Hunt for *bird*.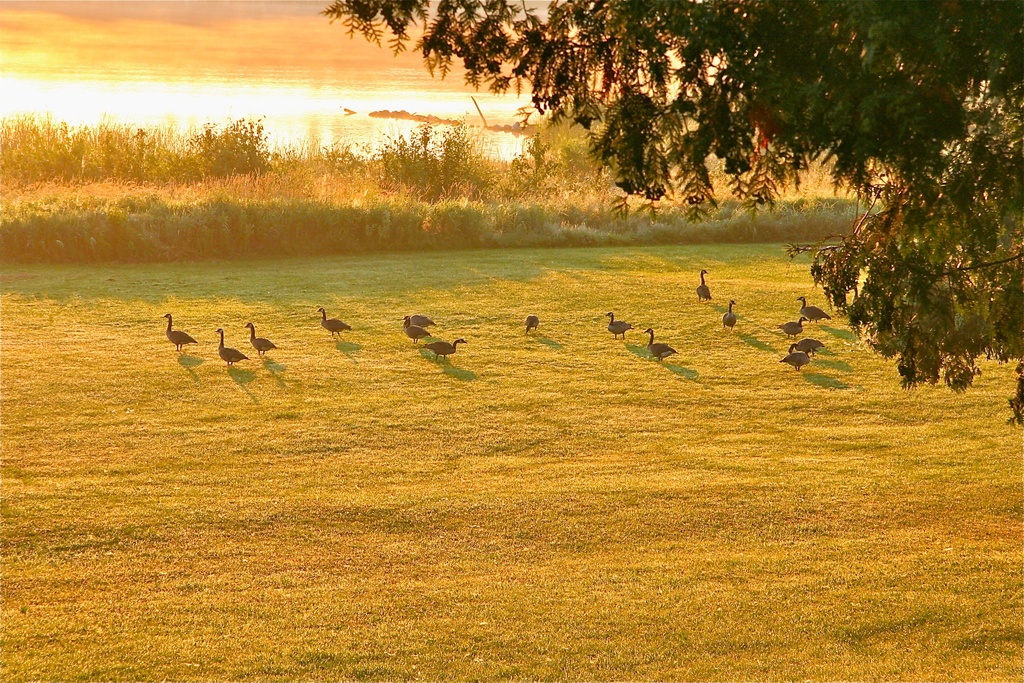
Hunted down at bbox(600, 306, 628, 333).
